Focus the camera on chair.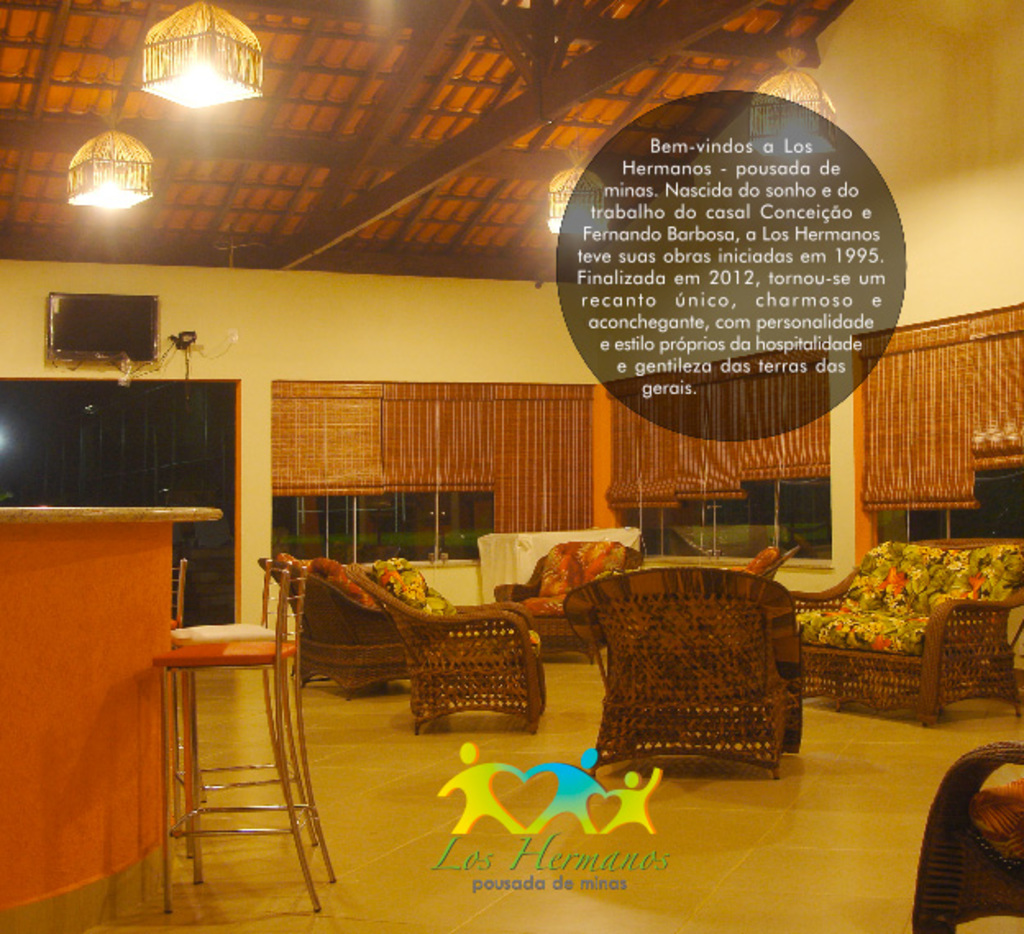
Focus region: x1=561, y1=568, x2=802, y2=780.
